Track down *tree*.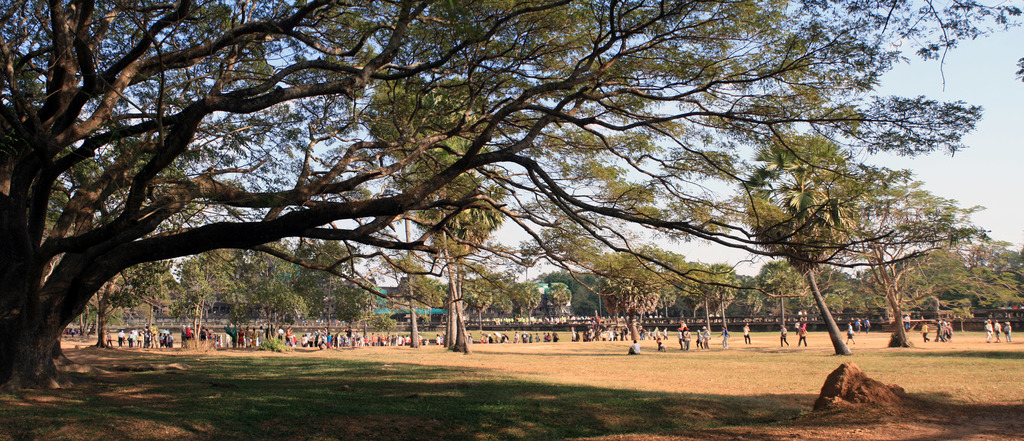
Tracked to box=[687, 232, 732, 346].
